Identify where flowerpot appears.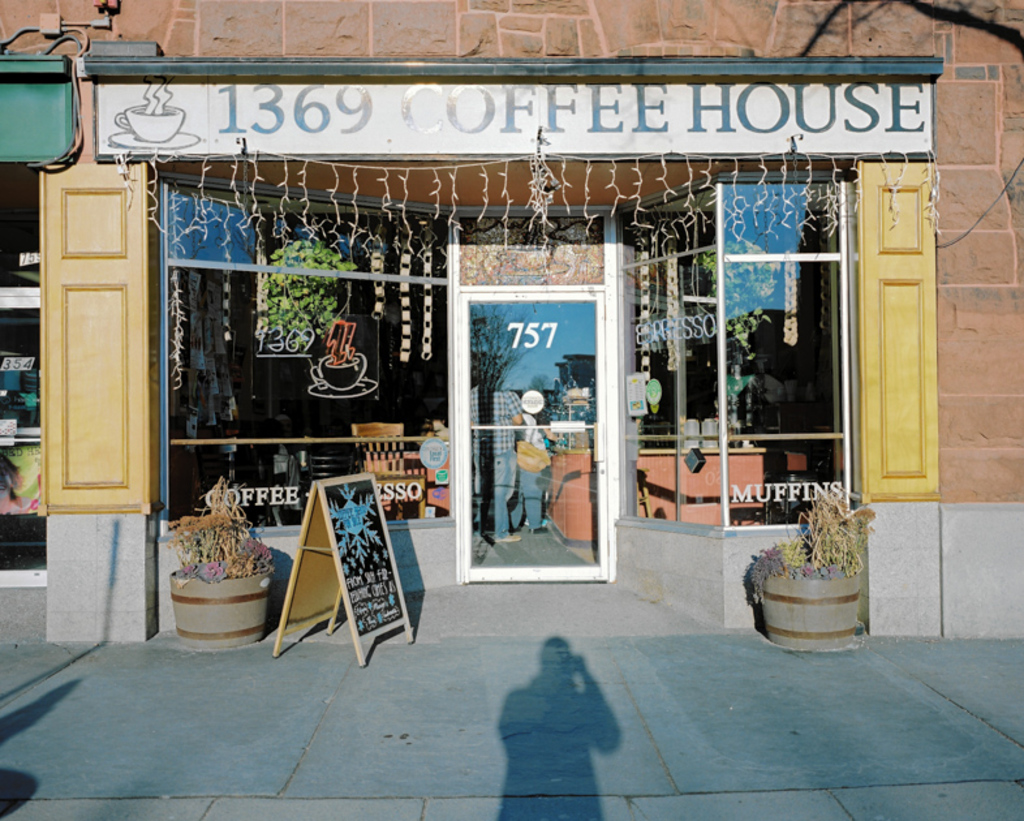
Appears at x1=748 y1=517 x2=872 y2=646.
